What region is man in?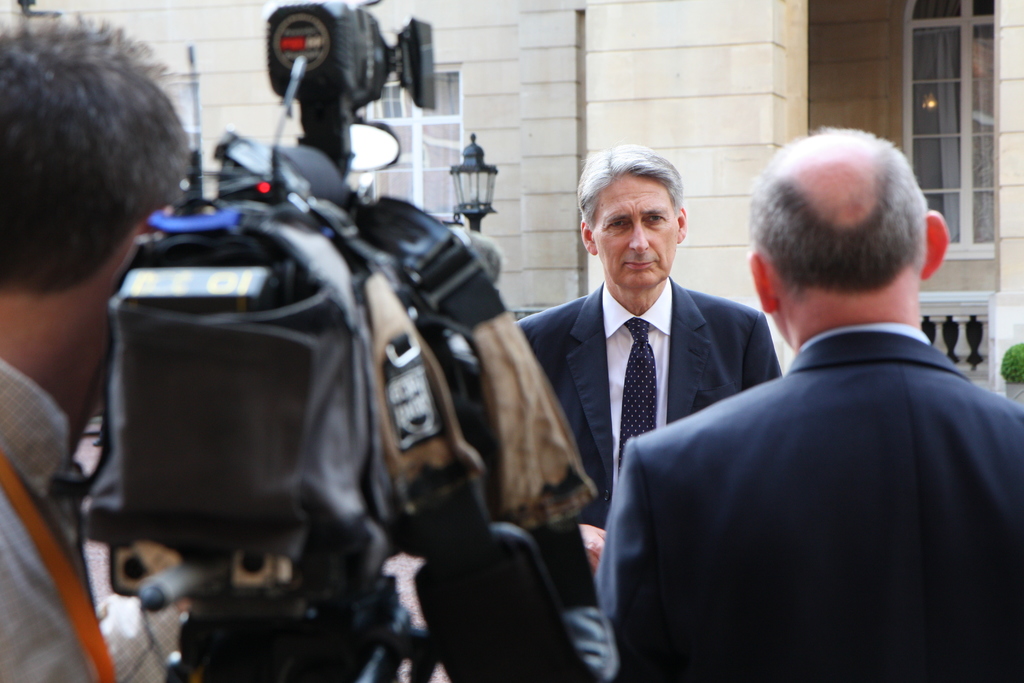
[x1=590, y1=129, x2=1021, y2=682].
